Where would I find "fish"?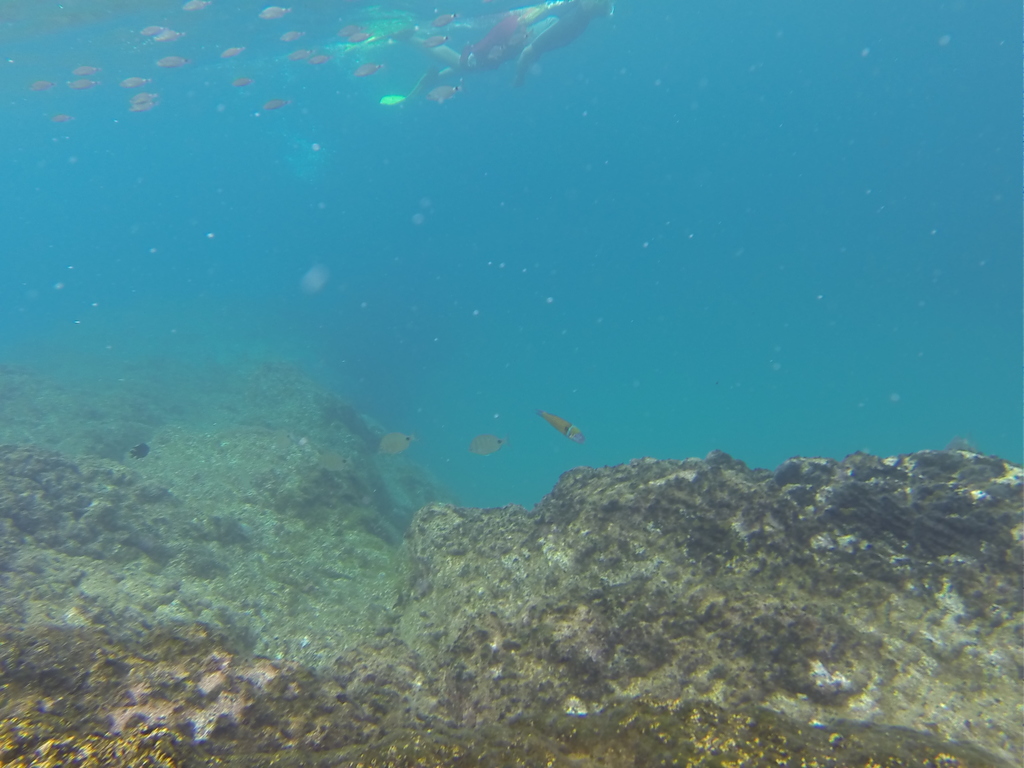
At region(237, 79, 262, 90).
